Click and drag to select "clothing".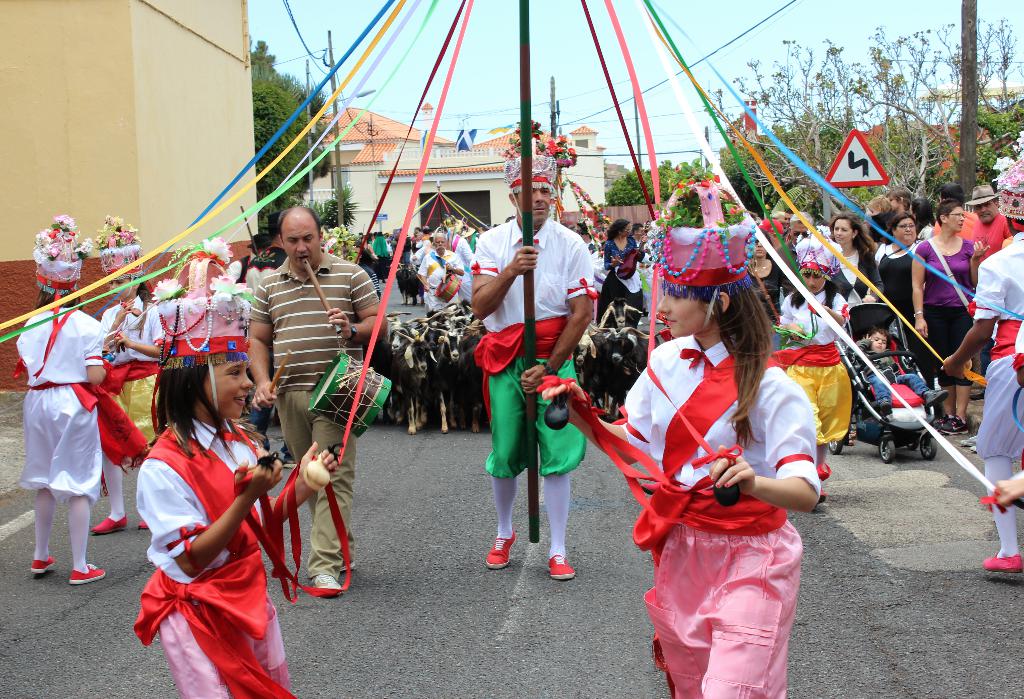
Selection: crop(17, 304, 104, 503).
